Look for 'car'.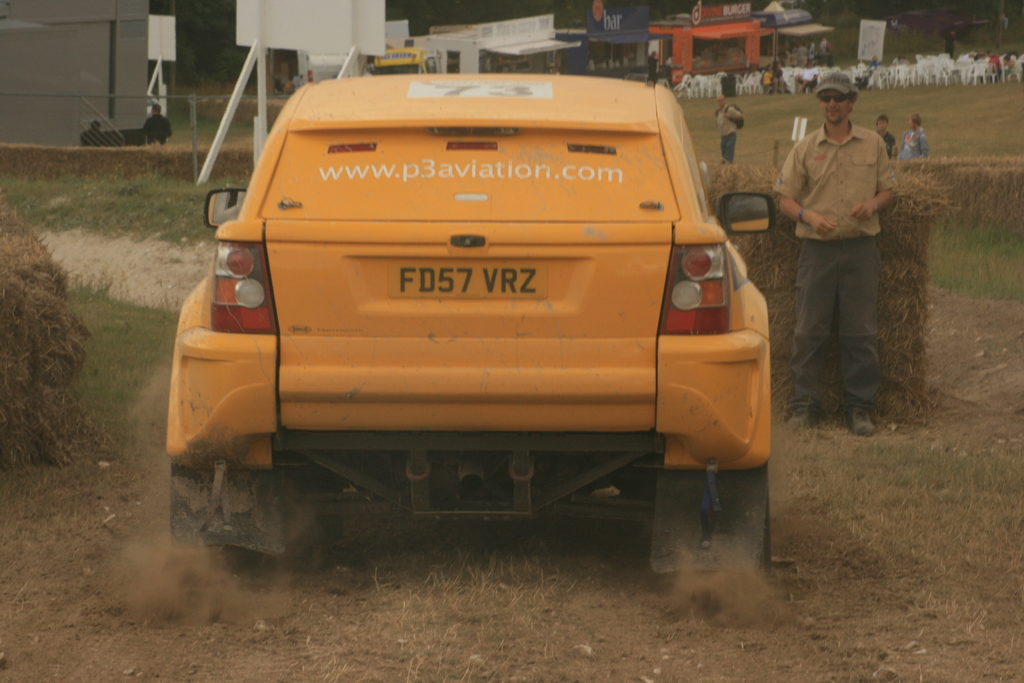
Found: {"x1": 172, "y1": 74, "x2": 774, "y2": 591}.
